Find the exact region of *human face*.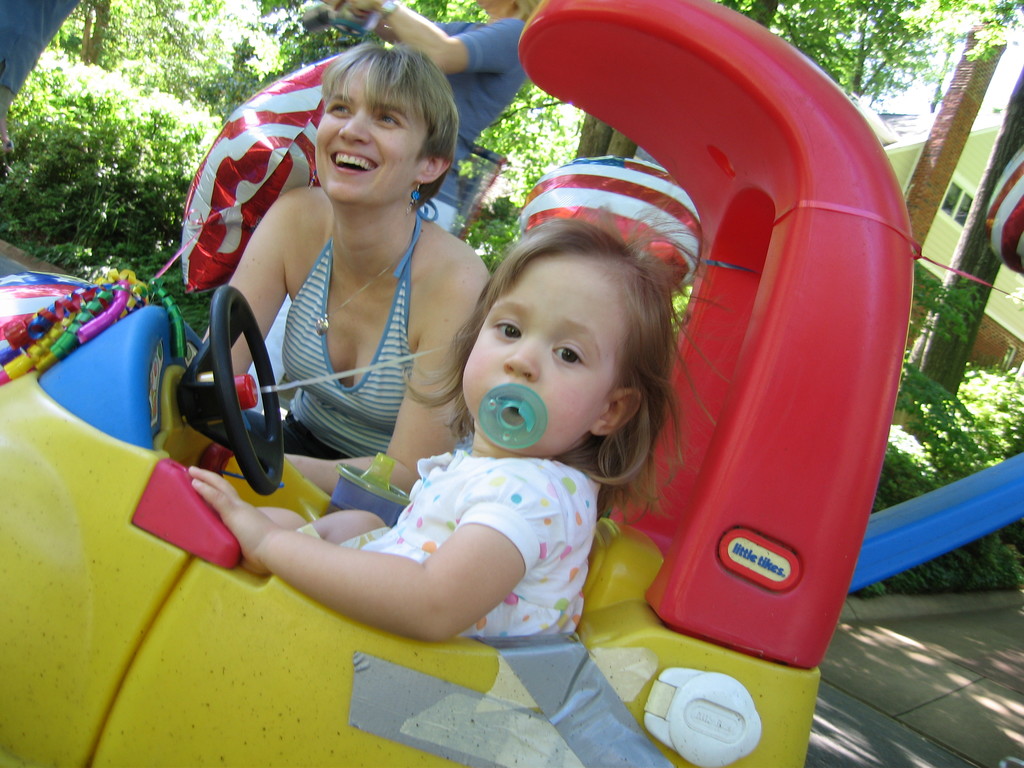
Exact region: {"left": 462, "top": 255, "right": 628, "bottom": 457}.
